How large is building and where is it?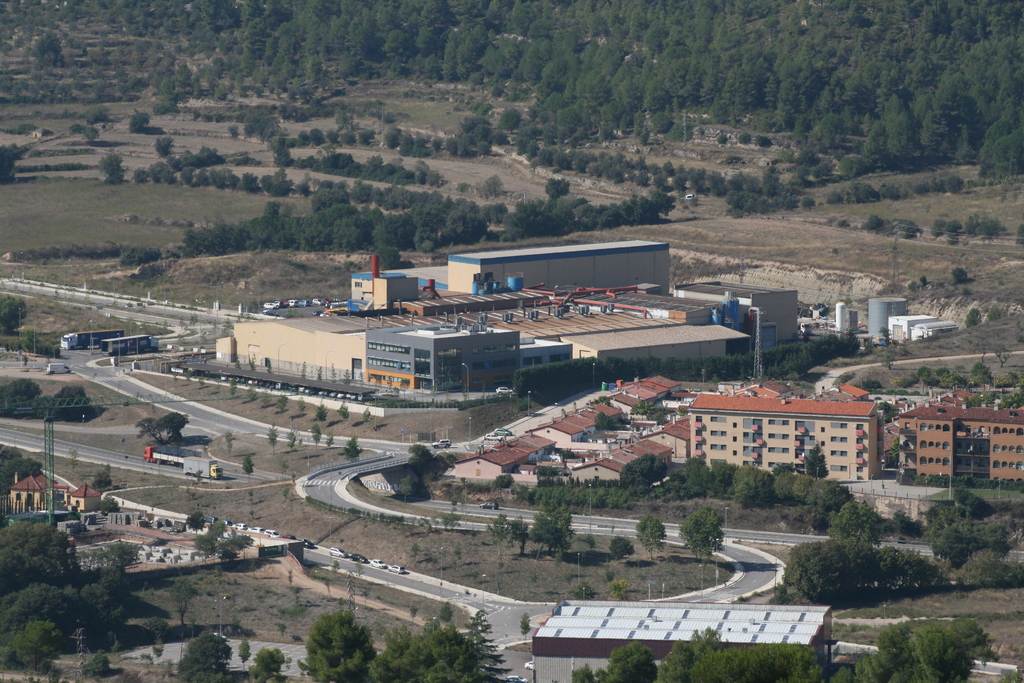
Bounding box: {"left": 680, "top": 397, "right": 888, "bottom": 486}.
